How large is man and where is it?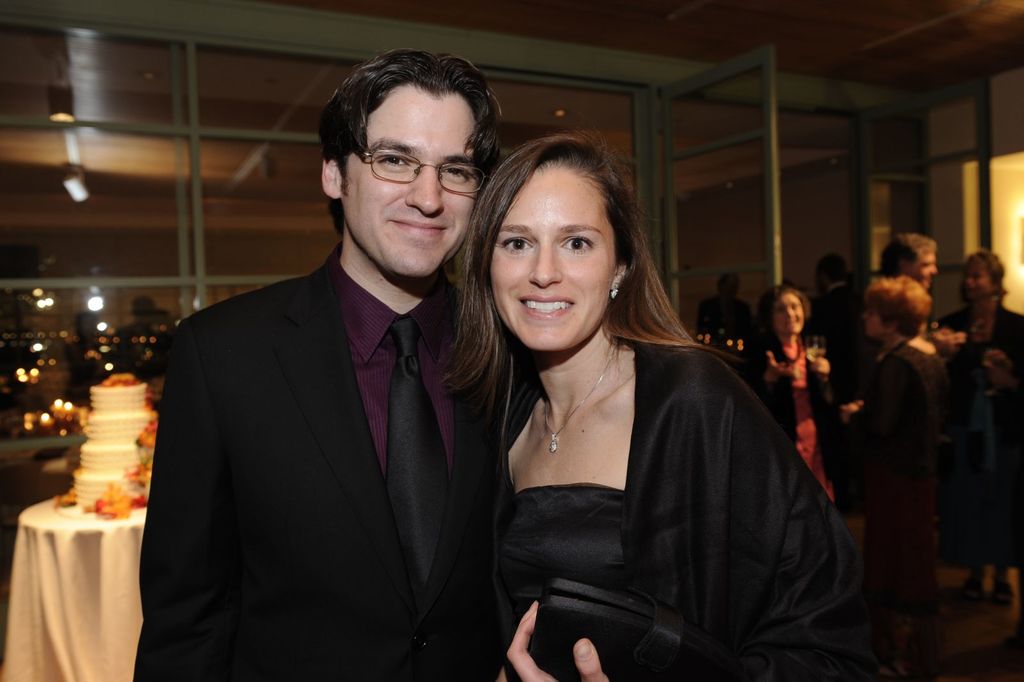
Bounding box: 890, 232, 946, 327.
